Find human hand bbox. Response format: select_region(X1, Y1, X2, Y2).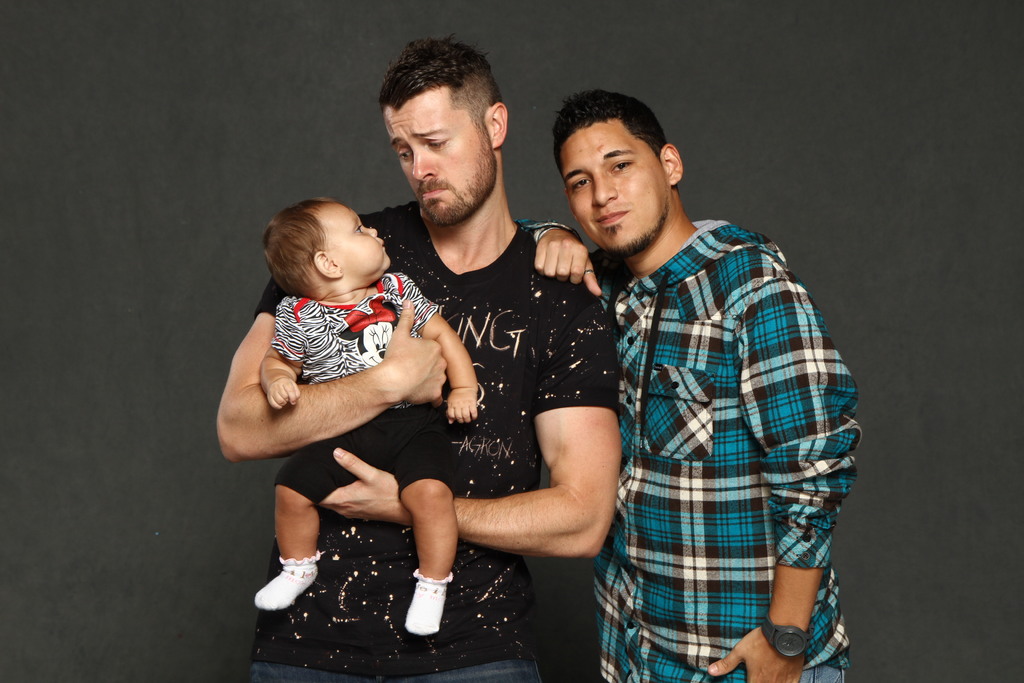
select_region(532, 227, 603, 300).
